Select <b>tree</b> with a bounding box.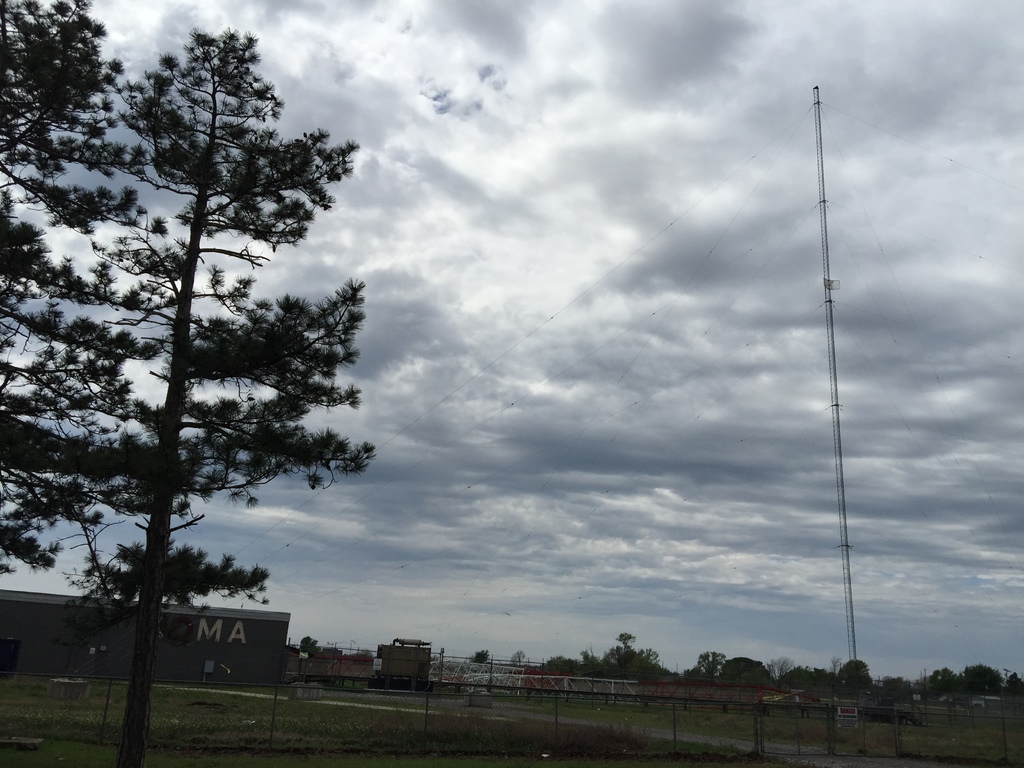
<region>509, 646, 530, 664</region>.
